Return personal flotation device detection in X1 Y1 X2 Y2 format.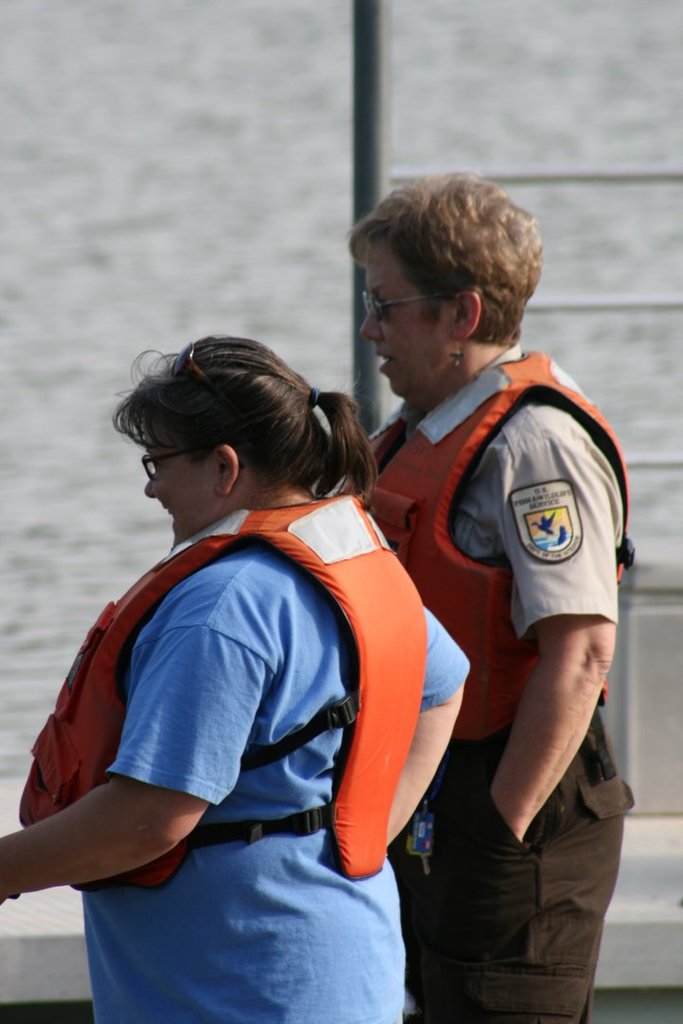
316 340 647 745.
